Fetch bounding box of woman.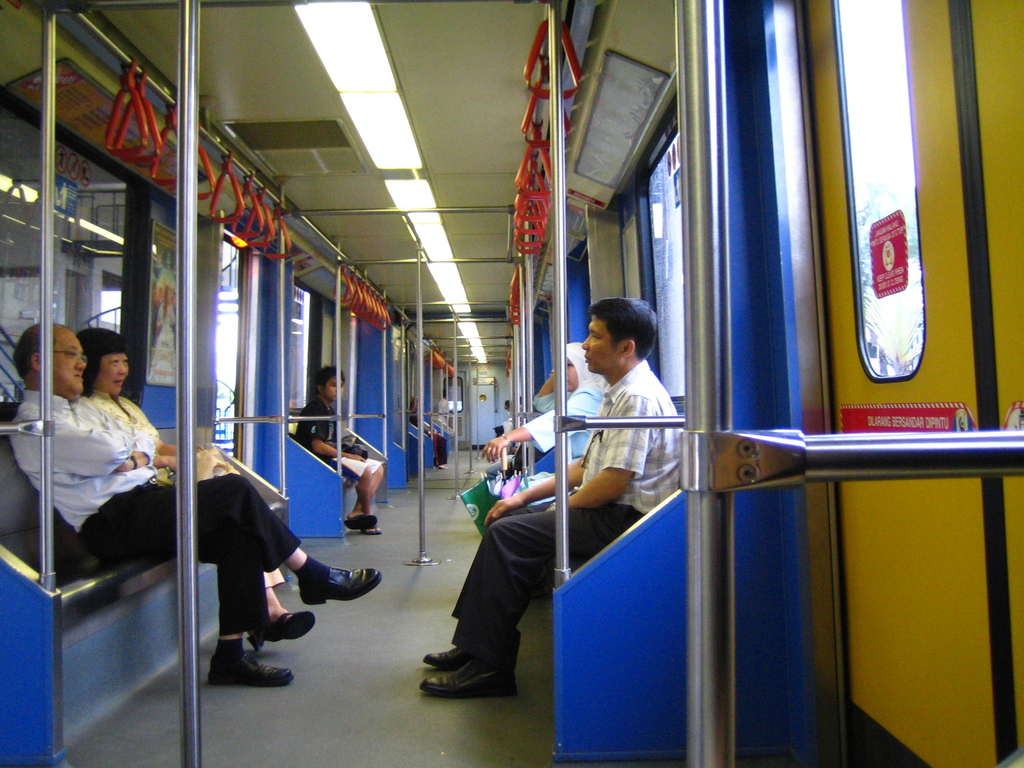
Bbox: x1=74, y1=314, x2=316, y2=650.
